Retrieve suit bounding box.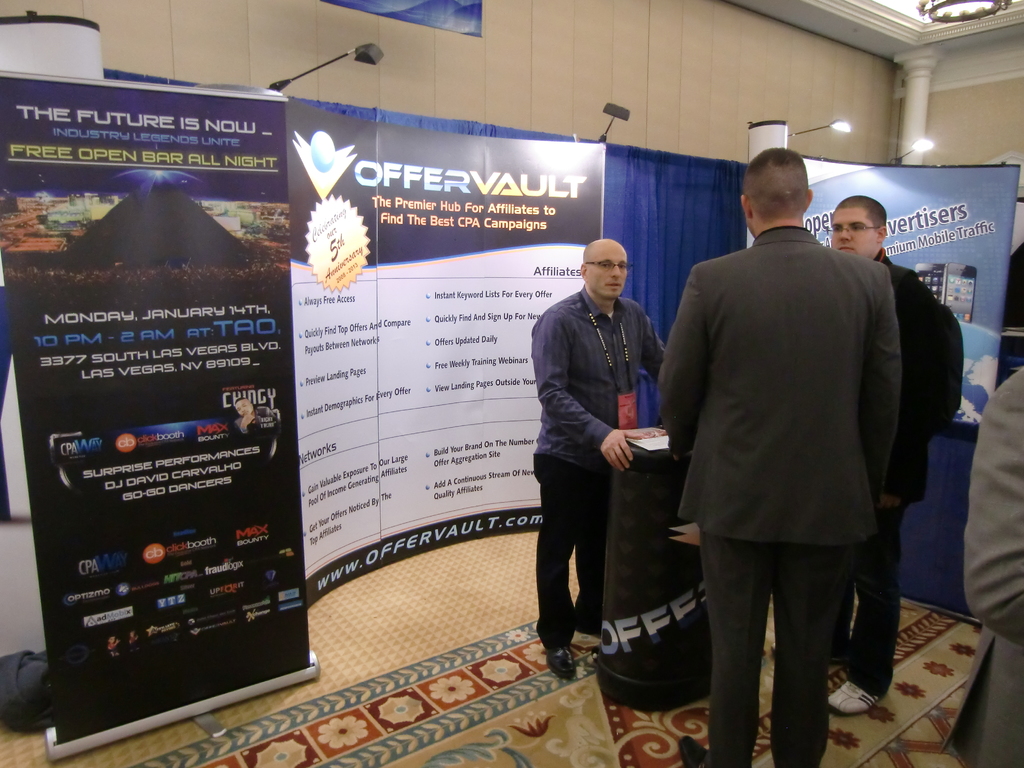
Bounding box: locate(950, 365, 1023, 764).
